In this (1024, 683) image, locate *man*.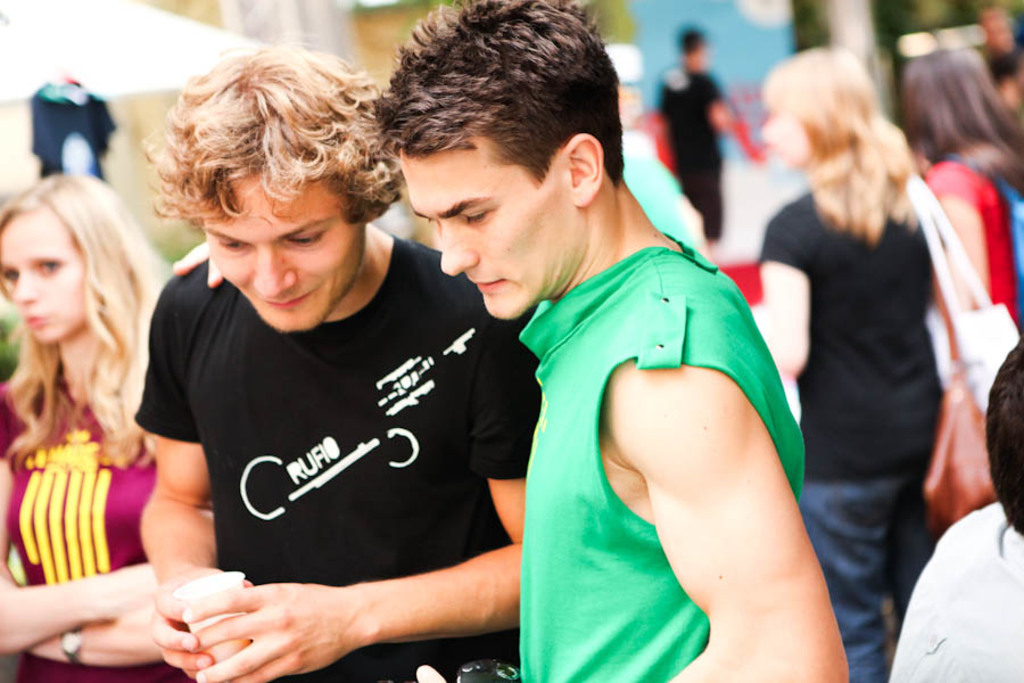
Bounding box: (378, 0, 850, 682).
